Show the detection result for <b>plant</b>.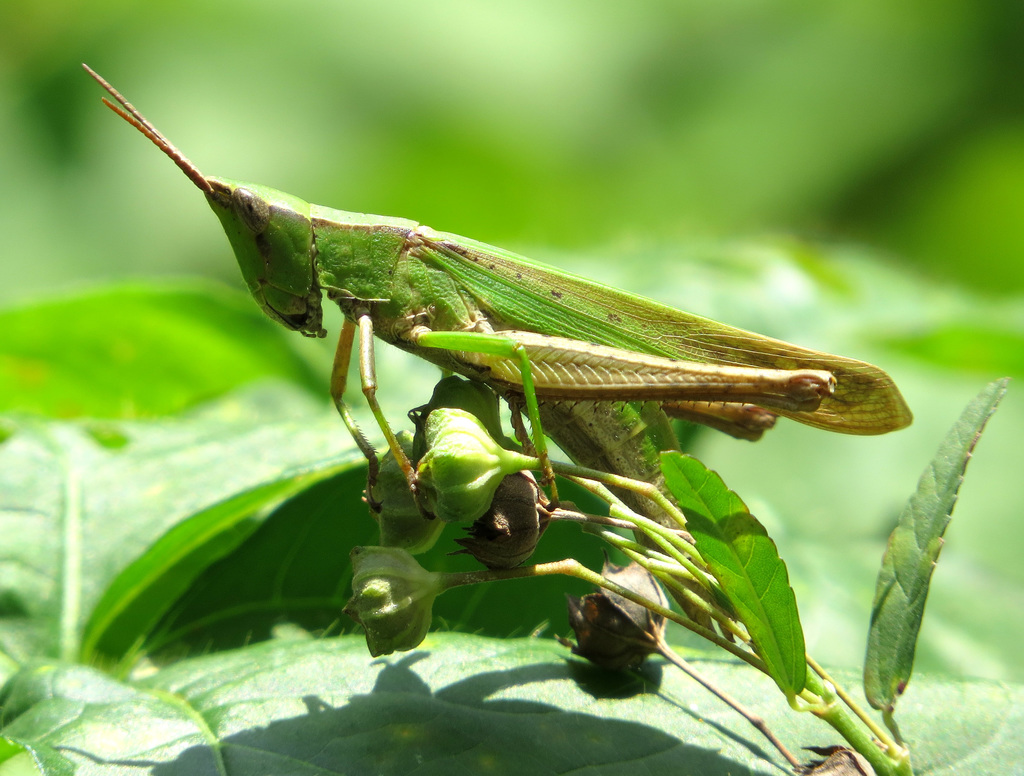
0/230/1023/775.
